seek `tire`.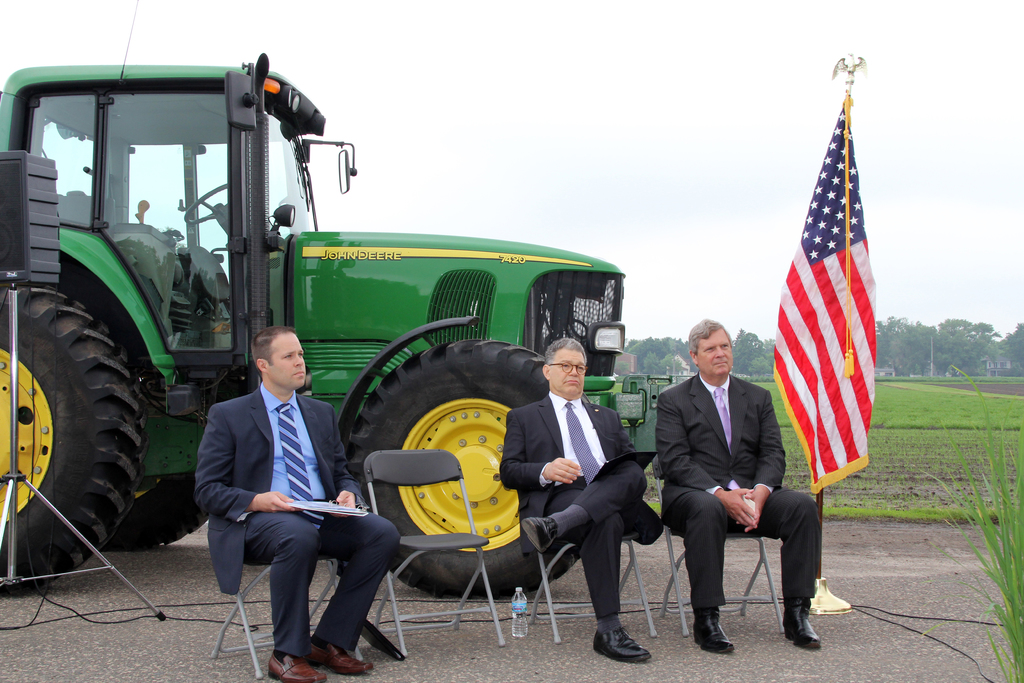
(98,472,209,550).
